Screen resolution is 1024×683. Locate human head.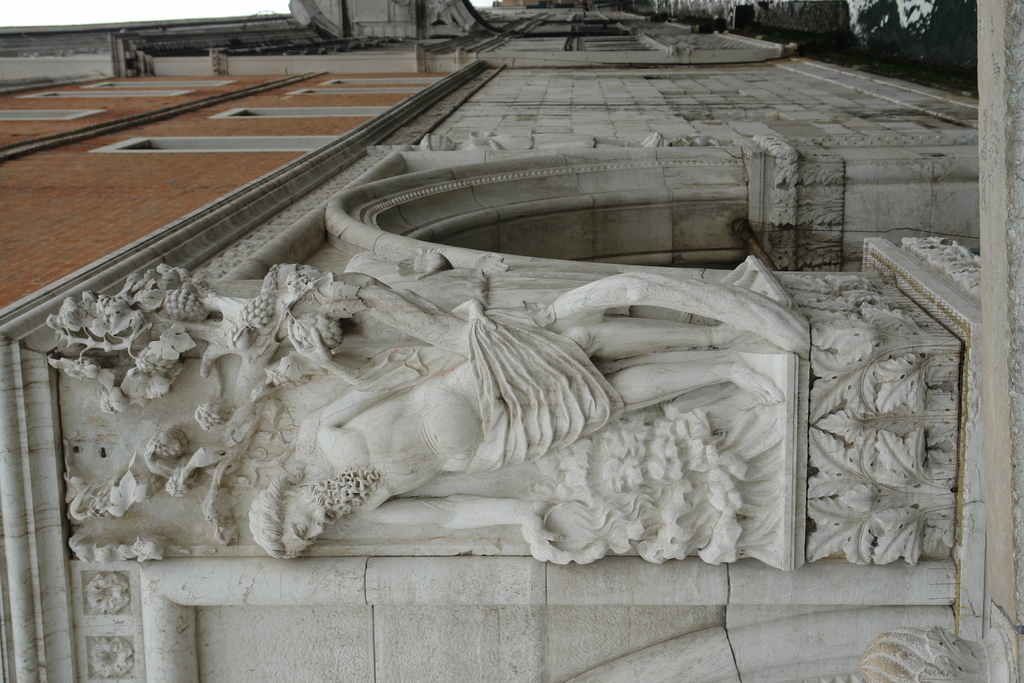
247, 472, 381, 561.
